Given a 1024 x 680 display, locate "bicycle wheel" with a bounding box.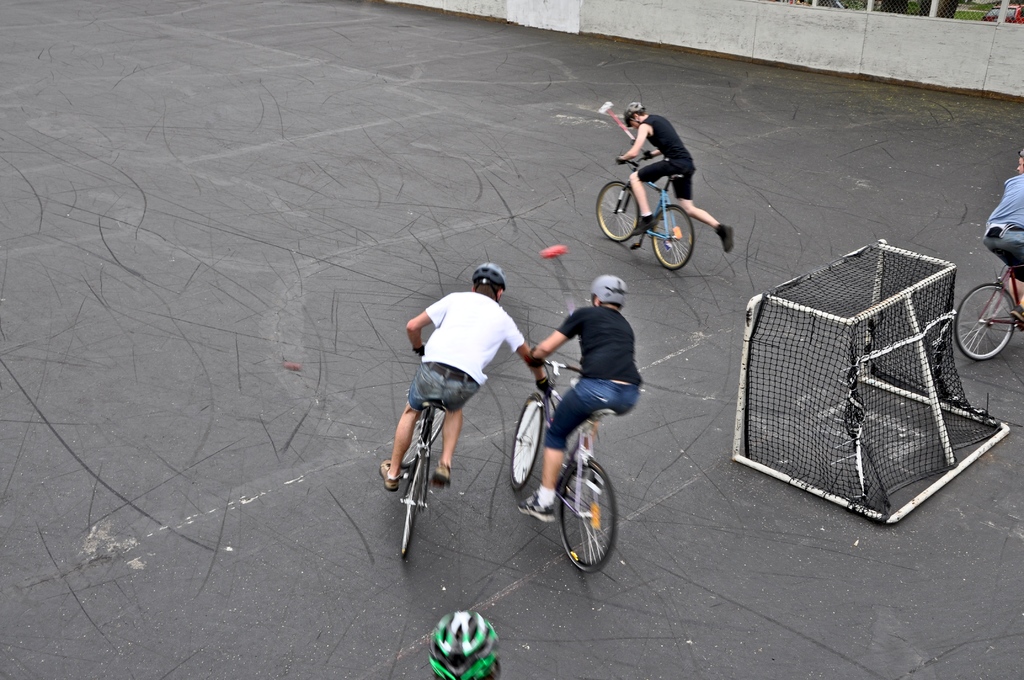
Located: pyautogui.locateOnScreen(399, 458, 426, 555).
